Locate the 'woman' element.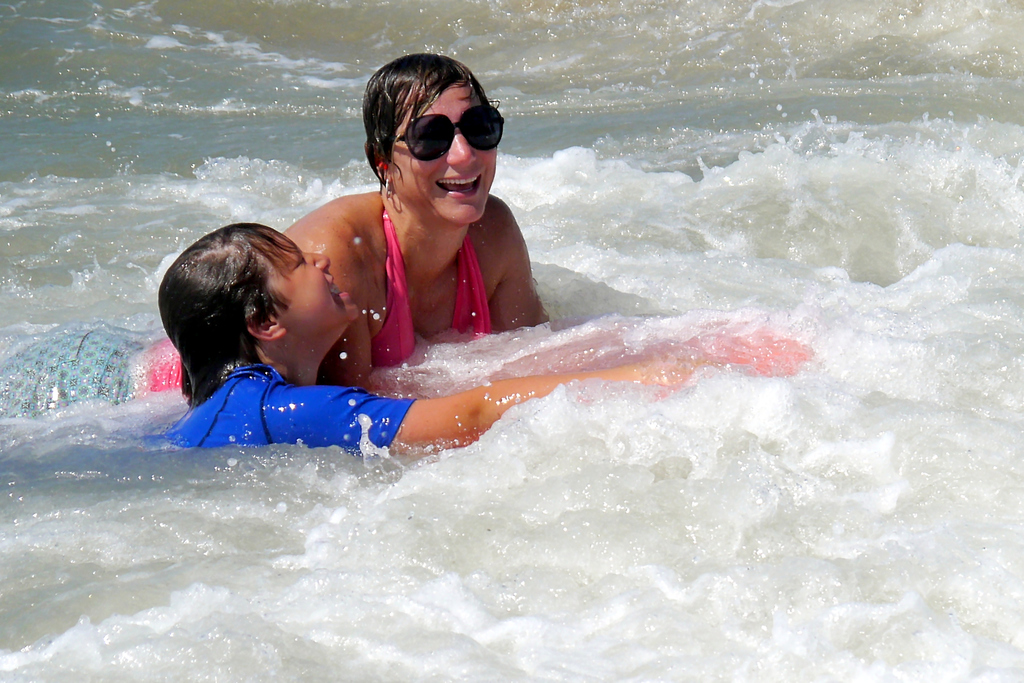
Element bbox: 0,215,744,541.
